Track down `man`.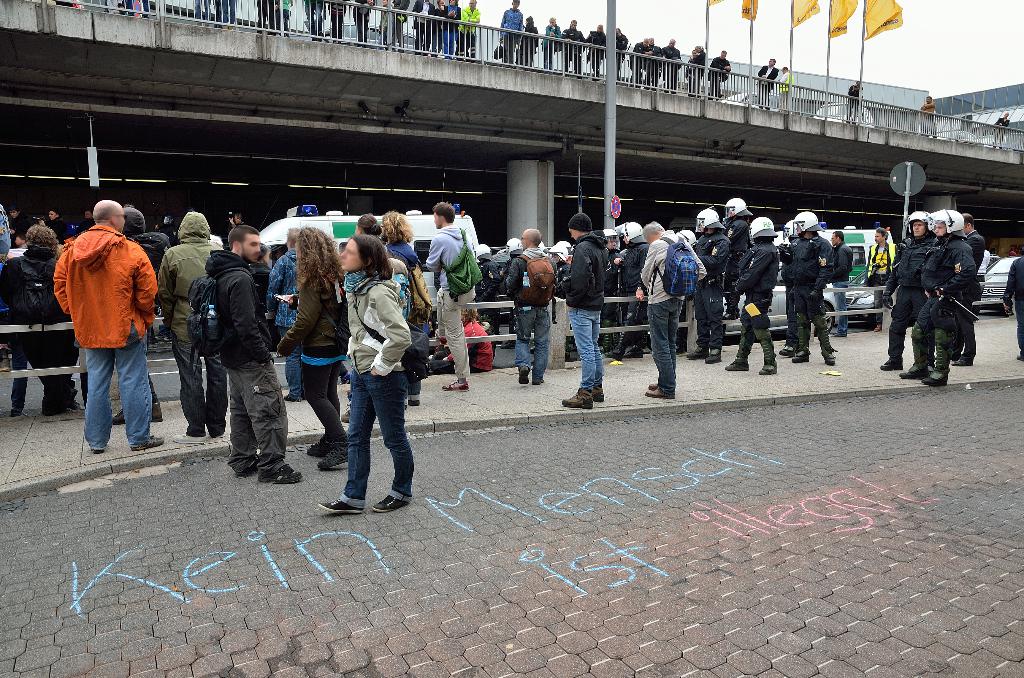
Tracked to pyautogui.locateOnScreen(157, 209, 227, 444).
